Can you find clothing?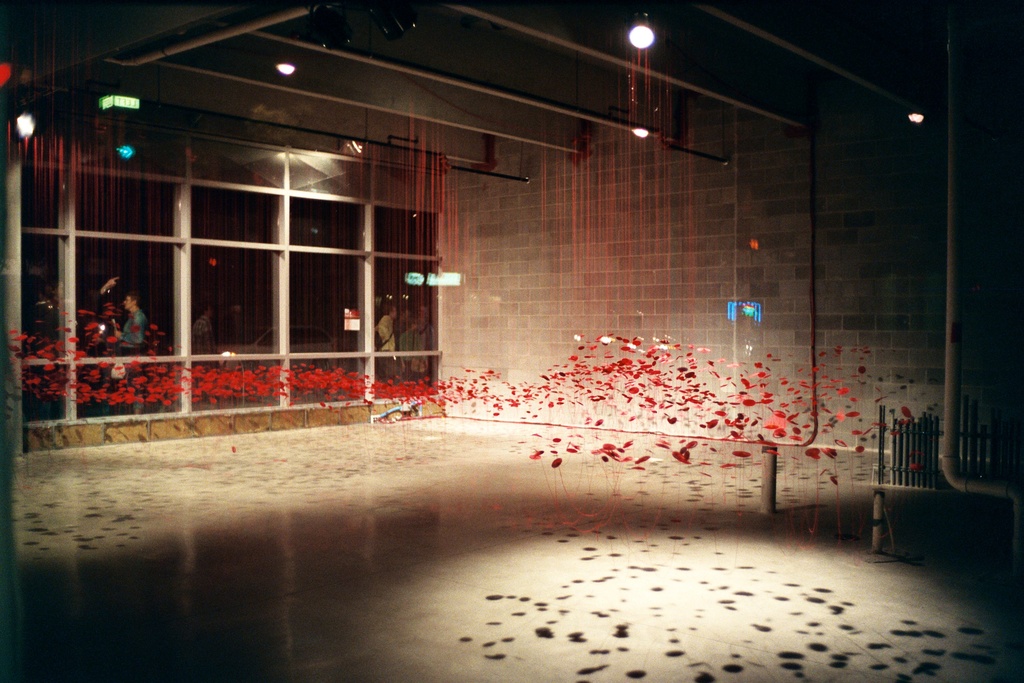
Yes, bounding box: <box>194,315,218,356</box>.
